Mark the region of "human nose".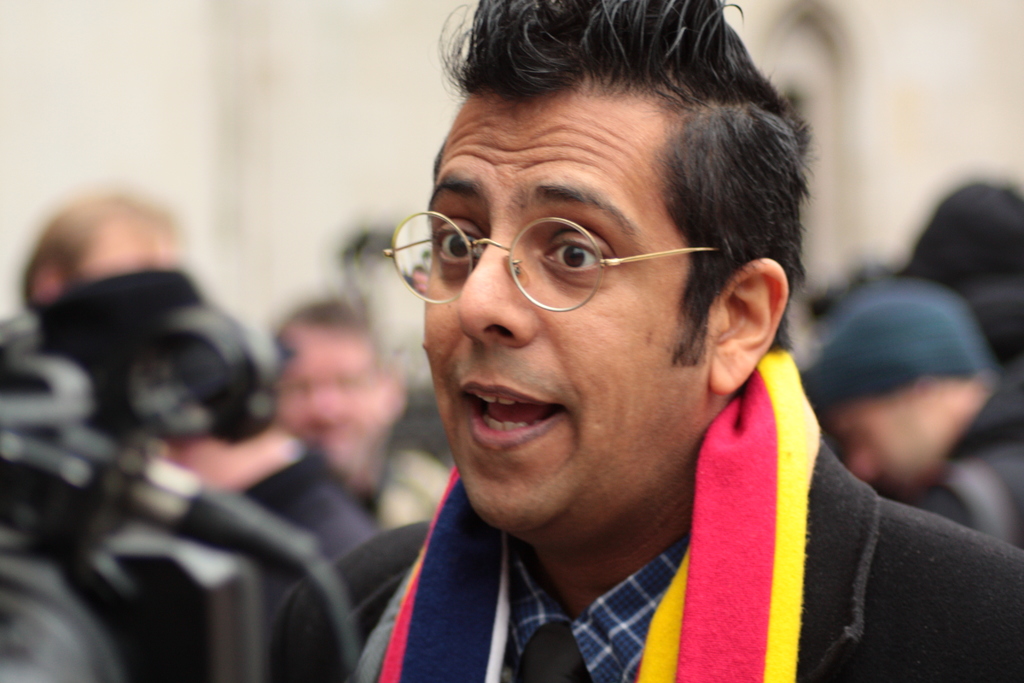
Region: crop(460, 250, 531, 354).
